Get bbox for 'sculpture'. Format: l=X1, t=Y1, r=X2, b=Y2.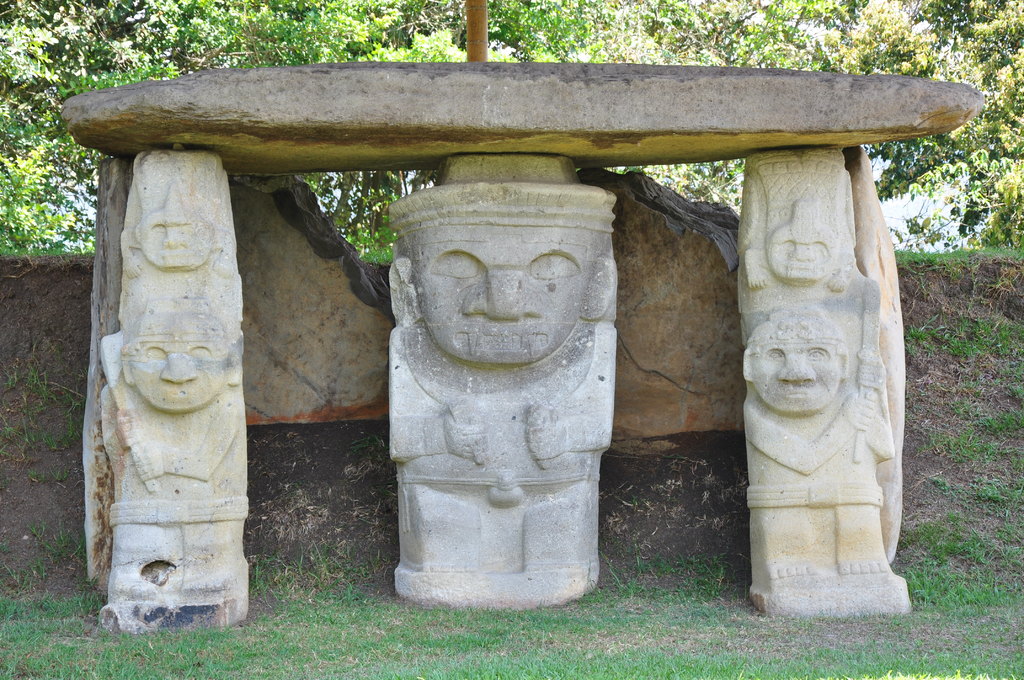
l=93, t=139, r=257, b=645.
